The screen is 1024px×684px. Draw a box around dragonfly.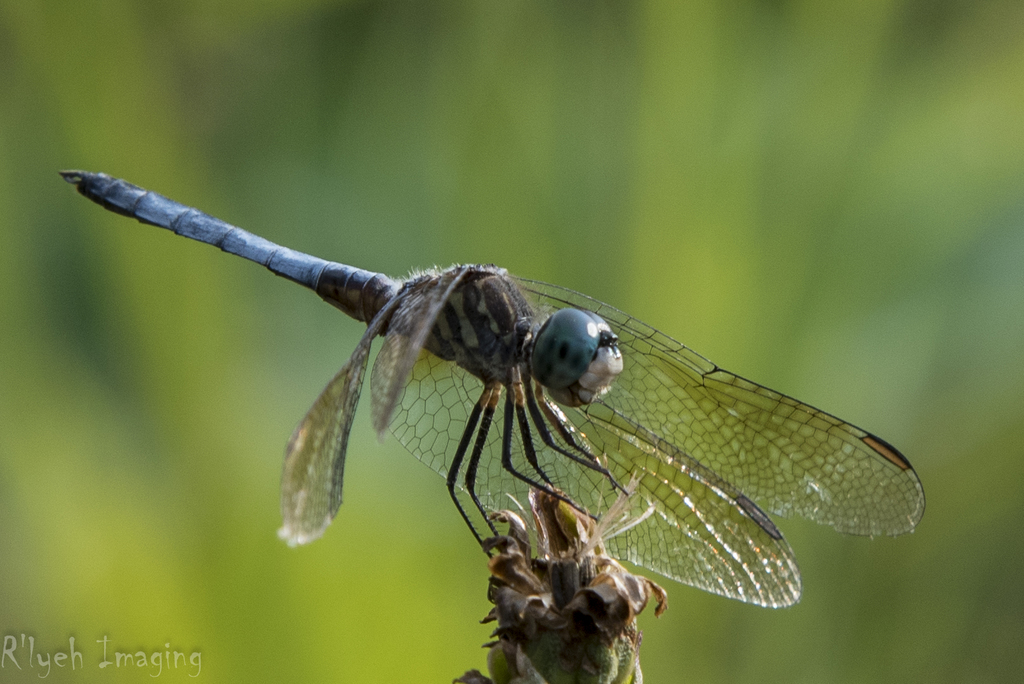
60:174:925:612.
